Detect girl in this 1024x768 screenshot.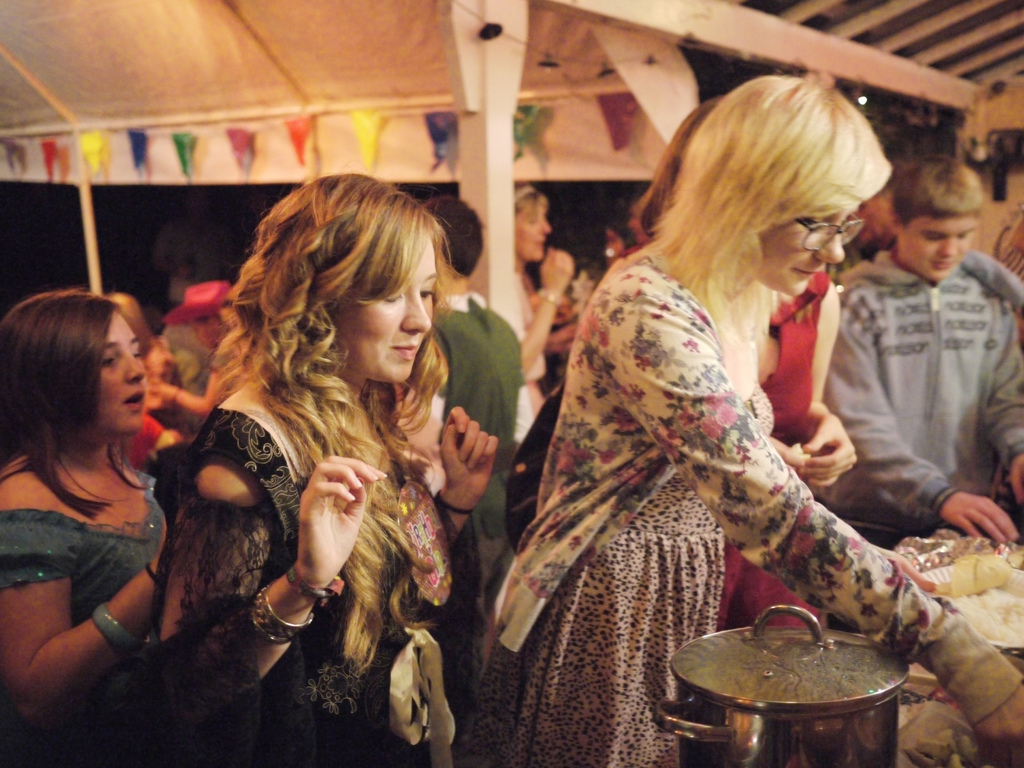
Detection: {"left": 716, "top": 255, "right": 861, "bottom": 639}.
